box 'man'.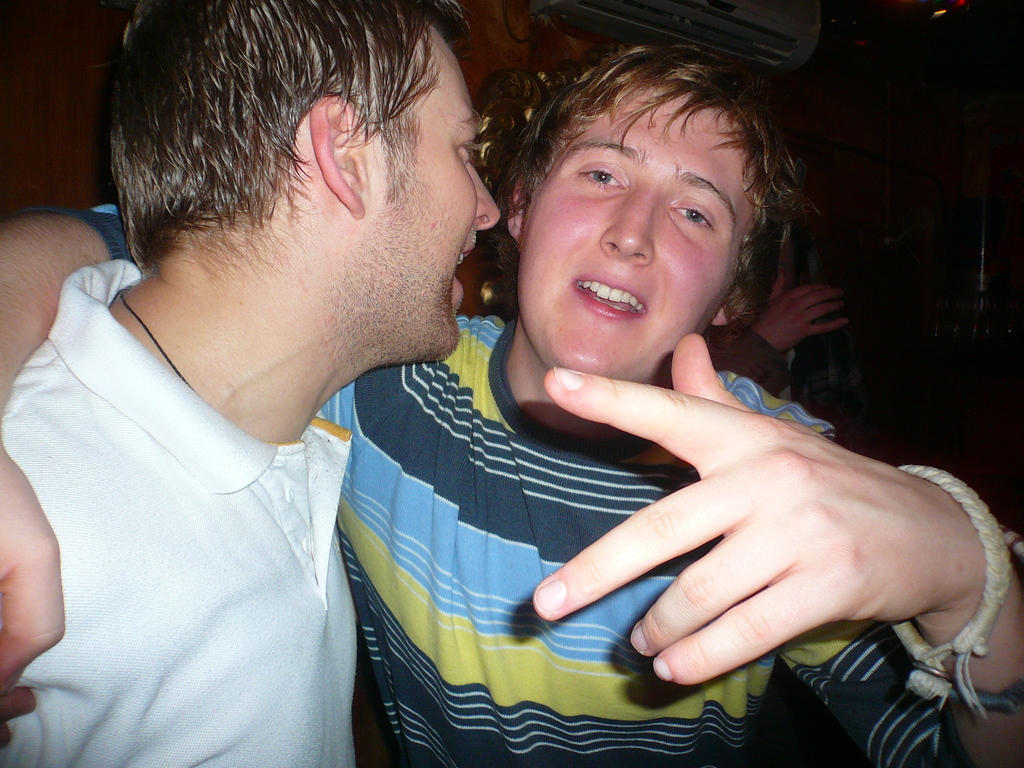
select_region(0, 31, 1023, 767).
